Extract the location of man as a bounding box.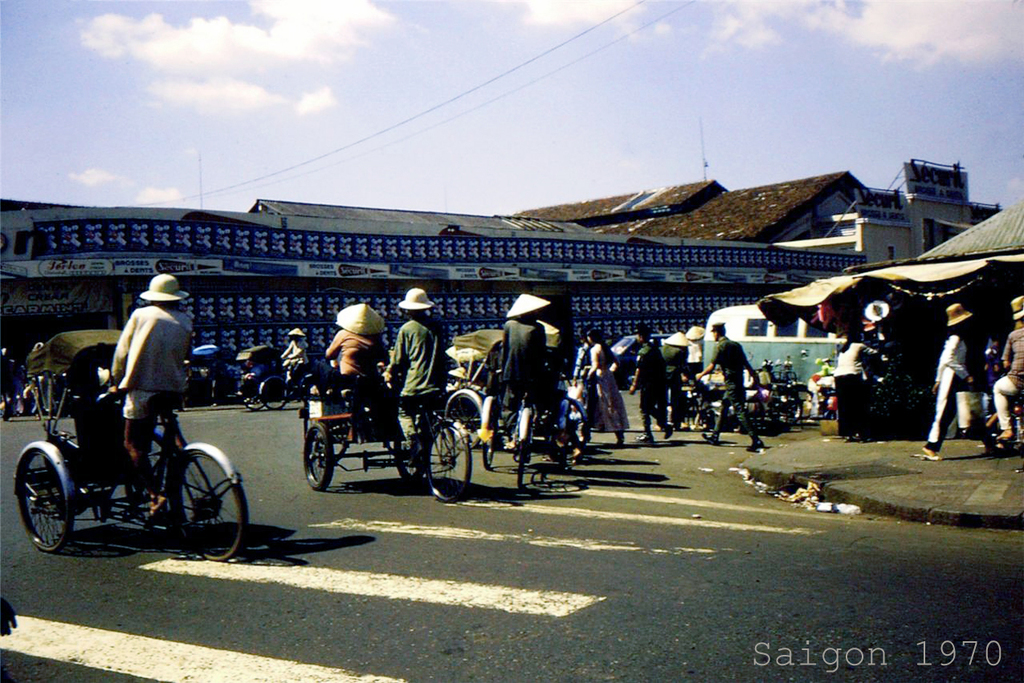
<box>279,325,310,382</box>.
